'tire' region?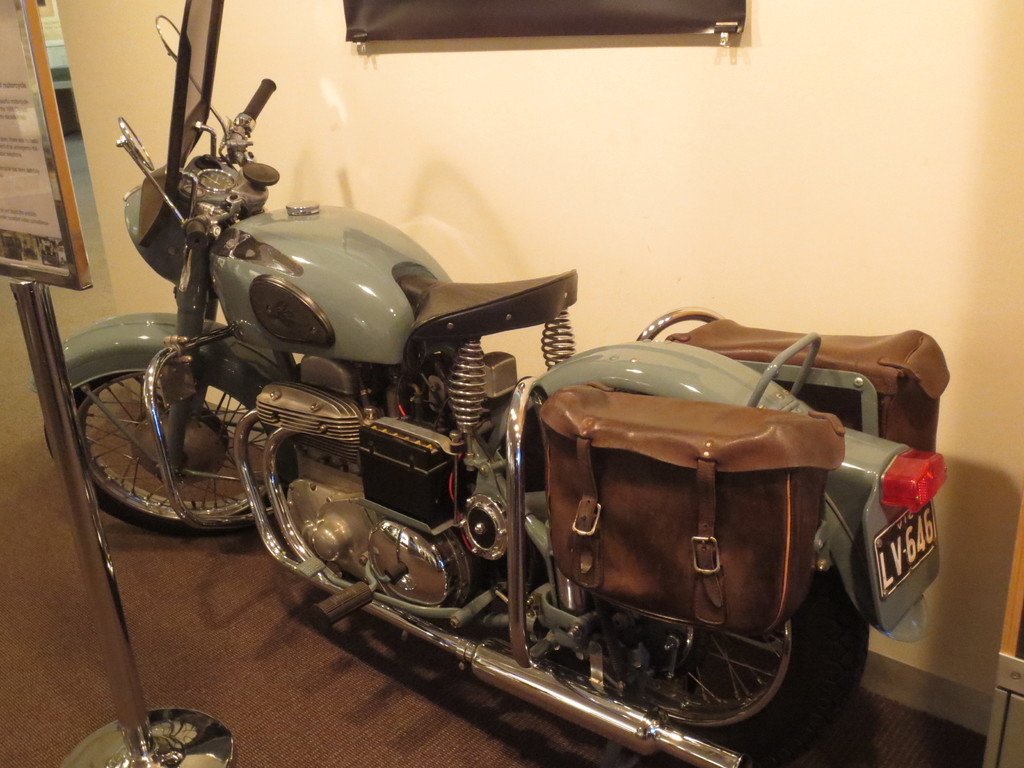
{"left": 729, "top": 577, "right": 872, "bottom": 760}
